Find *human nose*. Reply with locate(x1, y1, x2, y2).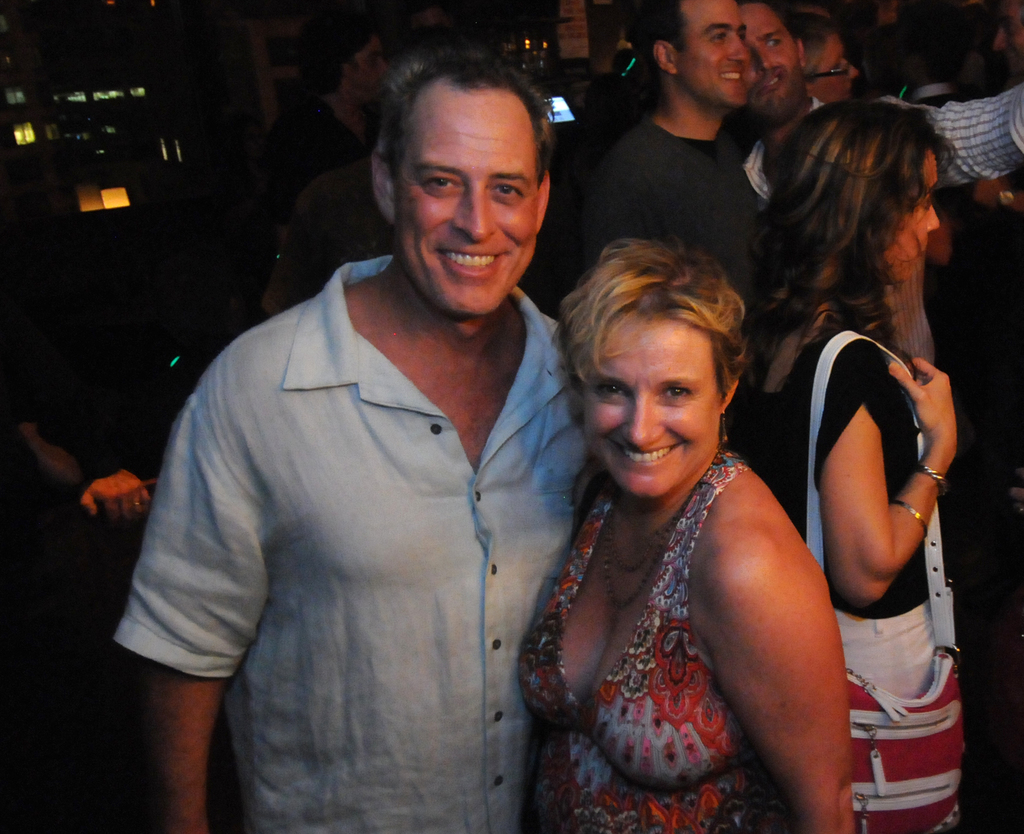
locate(925, 208, 941, 230).
